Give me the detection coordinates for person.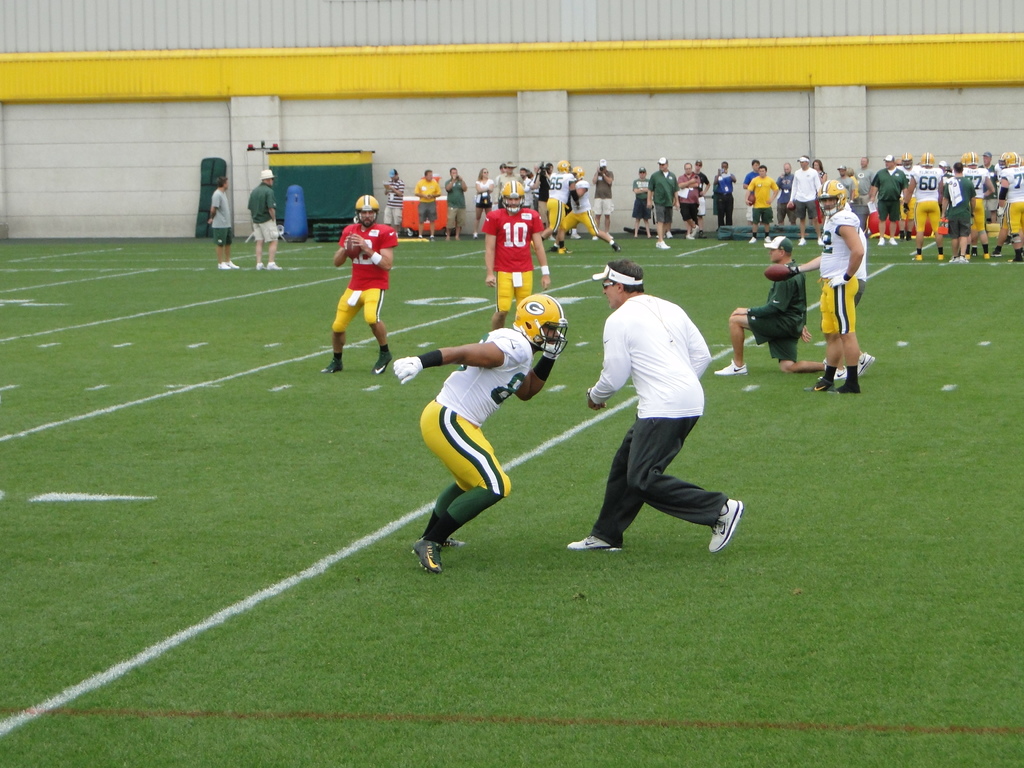
[473,167,493,239].
